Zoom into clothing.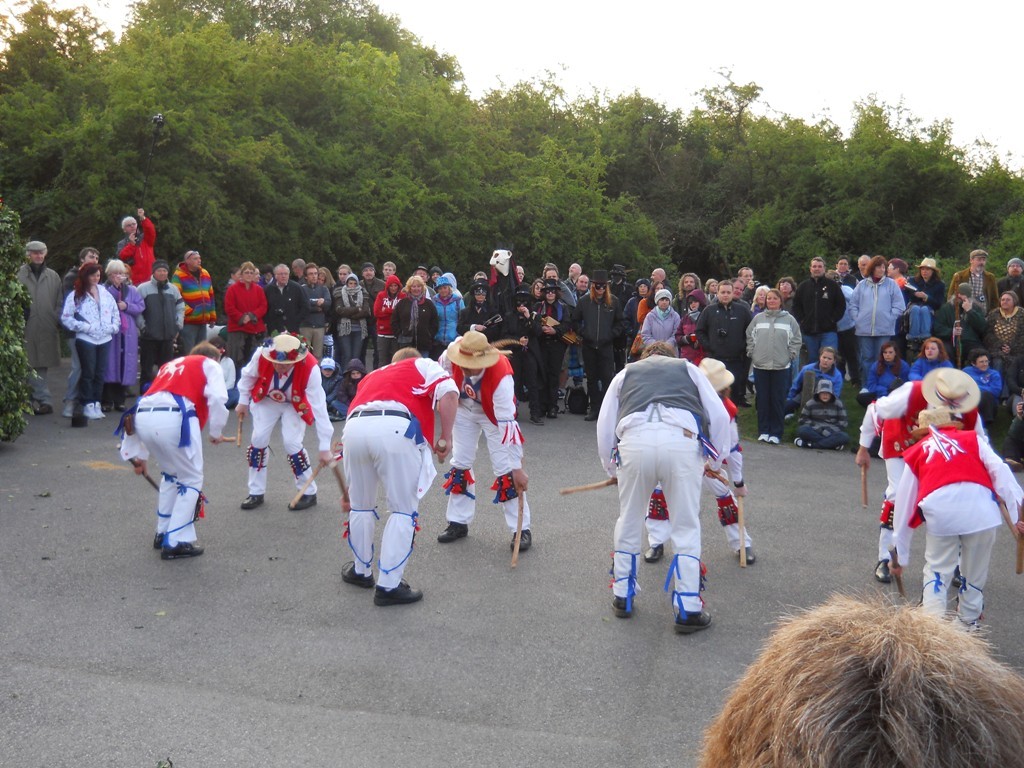
Zoom target: bbox(592, 352, 730, 602).
